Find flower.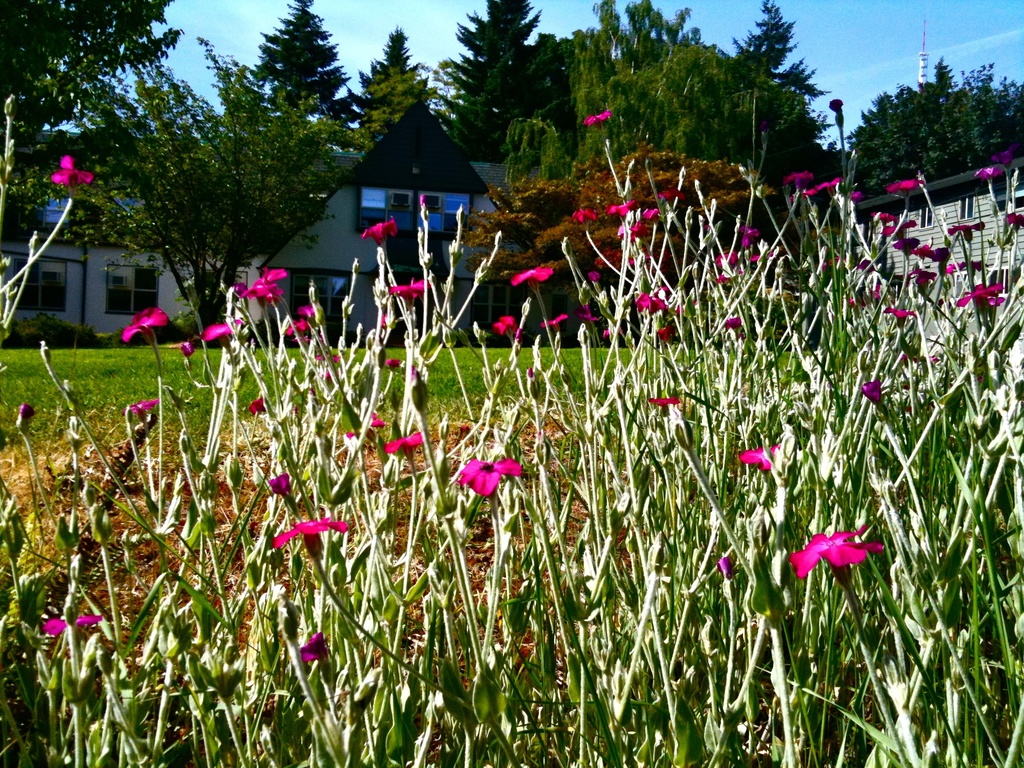
[x1=588, y1=268, x2=603, y2=281].
